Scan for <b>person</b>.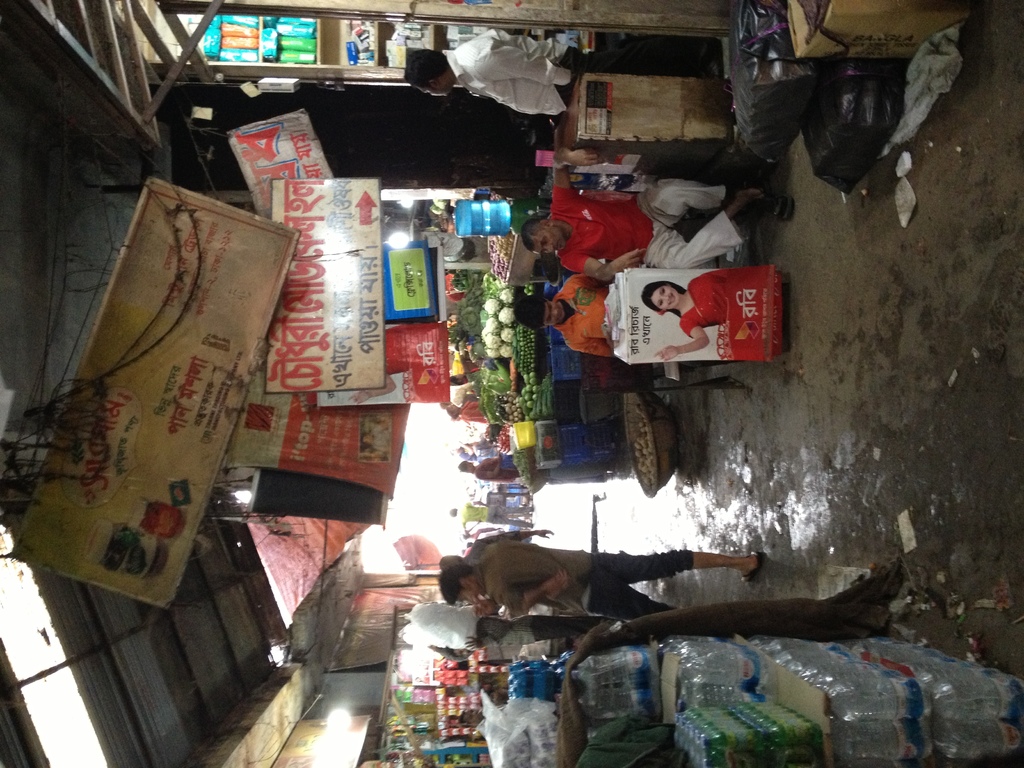
Scan result: 451:503:538:528.
